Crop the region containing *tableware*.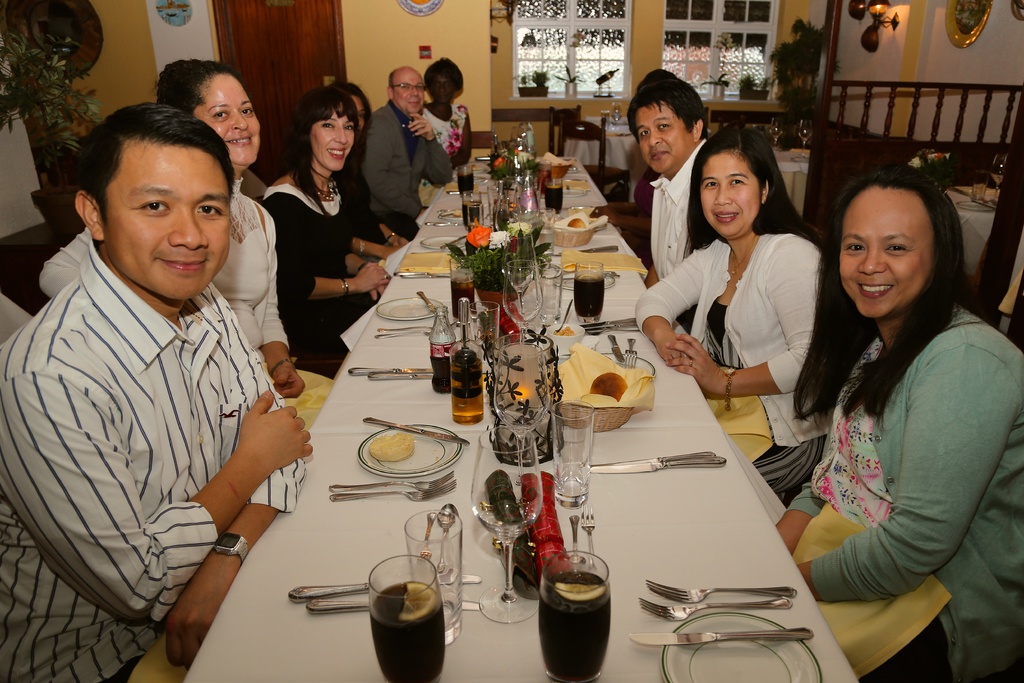
Crop region: left=656, top=610, right=821, bottom=682.
